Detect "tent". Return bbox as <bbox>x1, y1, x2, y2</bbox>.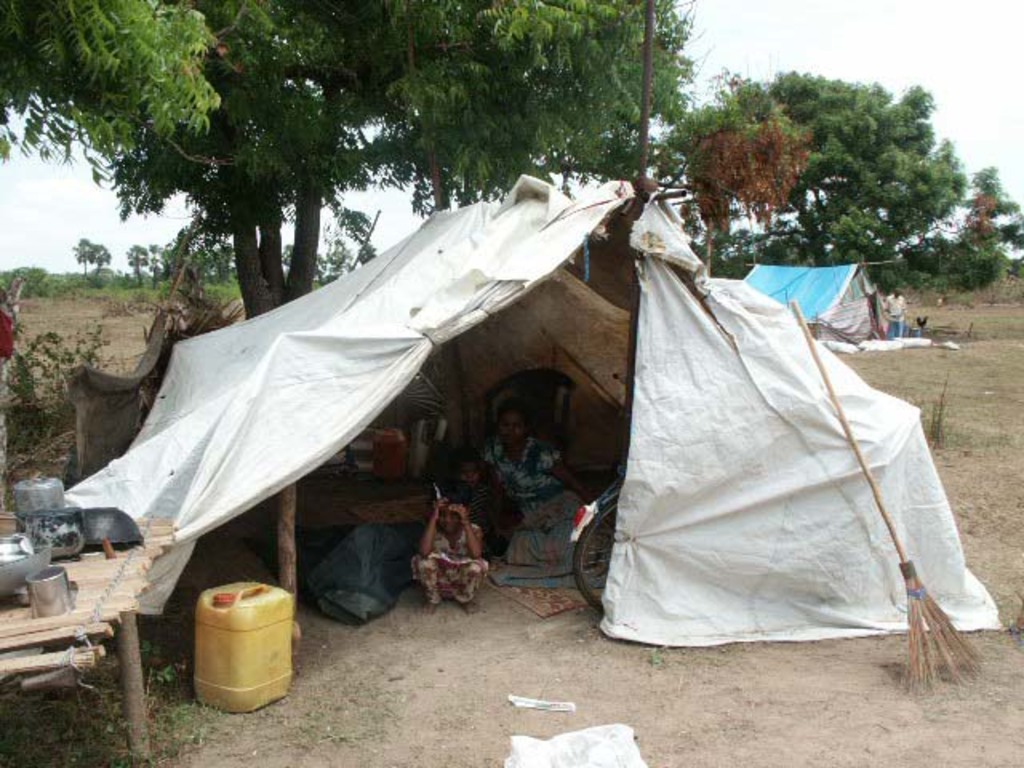
<bbox>741, 266, 906, 342</bbox>.
